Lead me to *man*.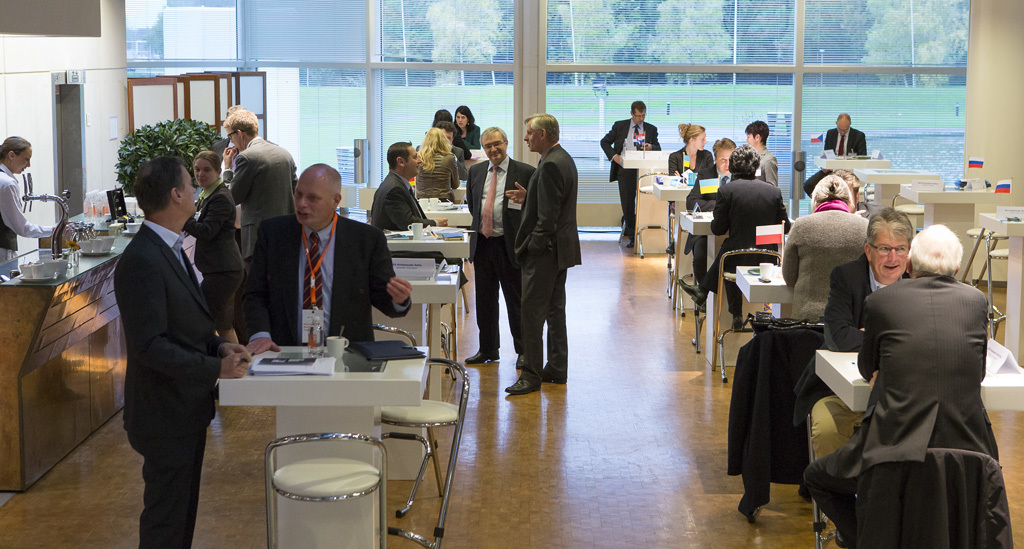
Lead to 510,115,584,391.
